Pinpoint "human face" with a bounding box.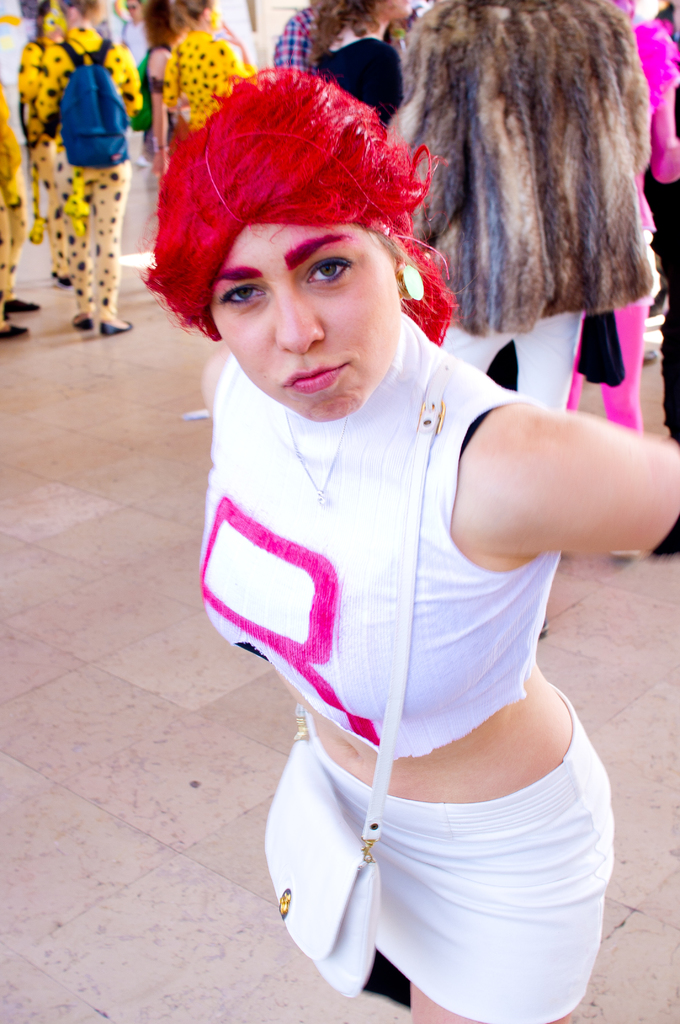
[125,1,140,25].
